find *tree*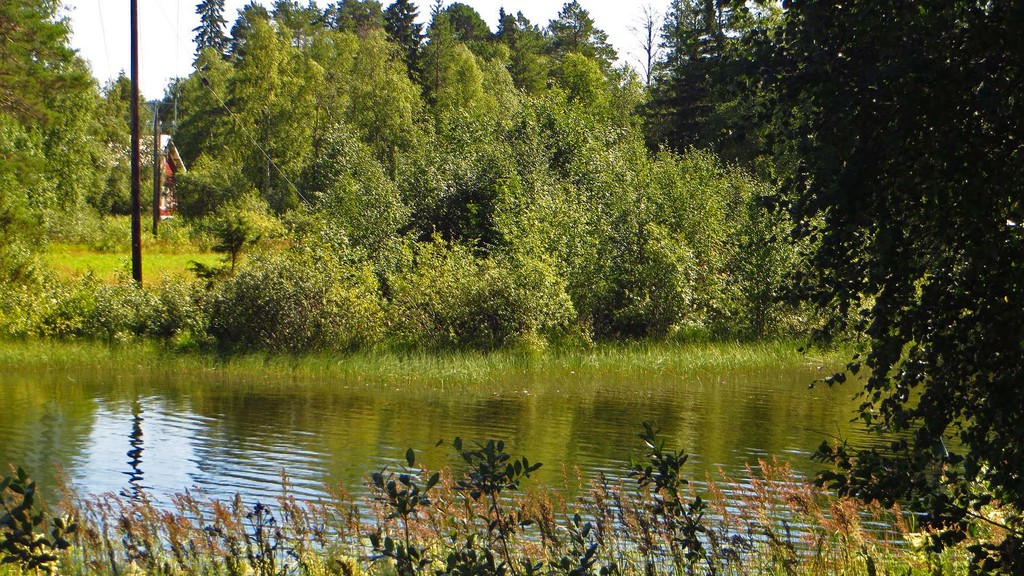
box(150, 0, 237, 208)
